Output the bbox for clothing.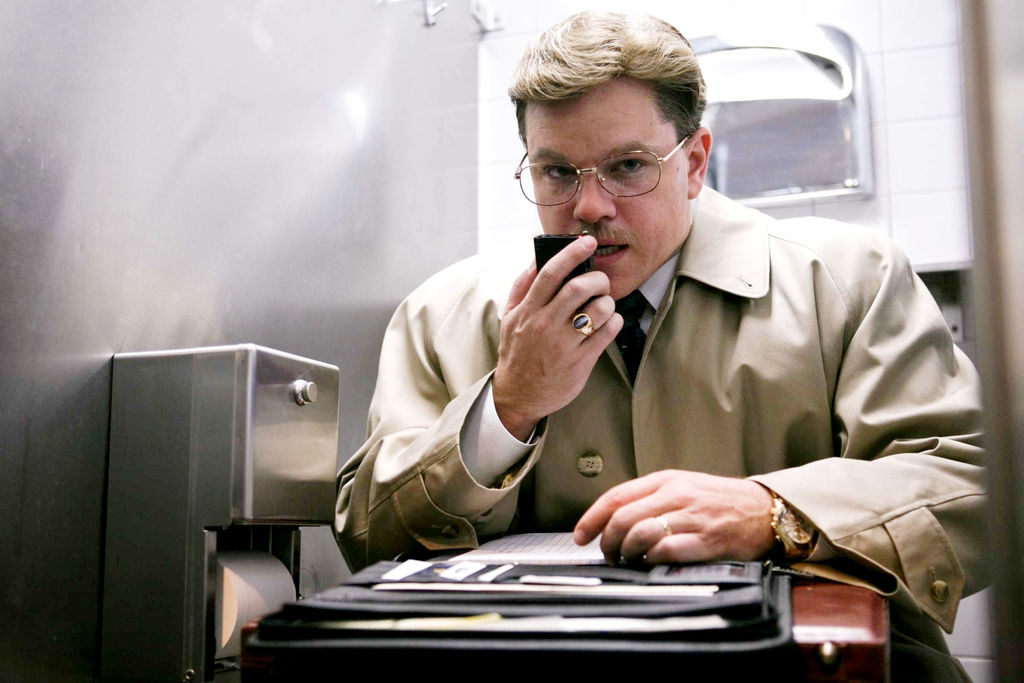
locate(327, 155, 916, 633).
